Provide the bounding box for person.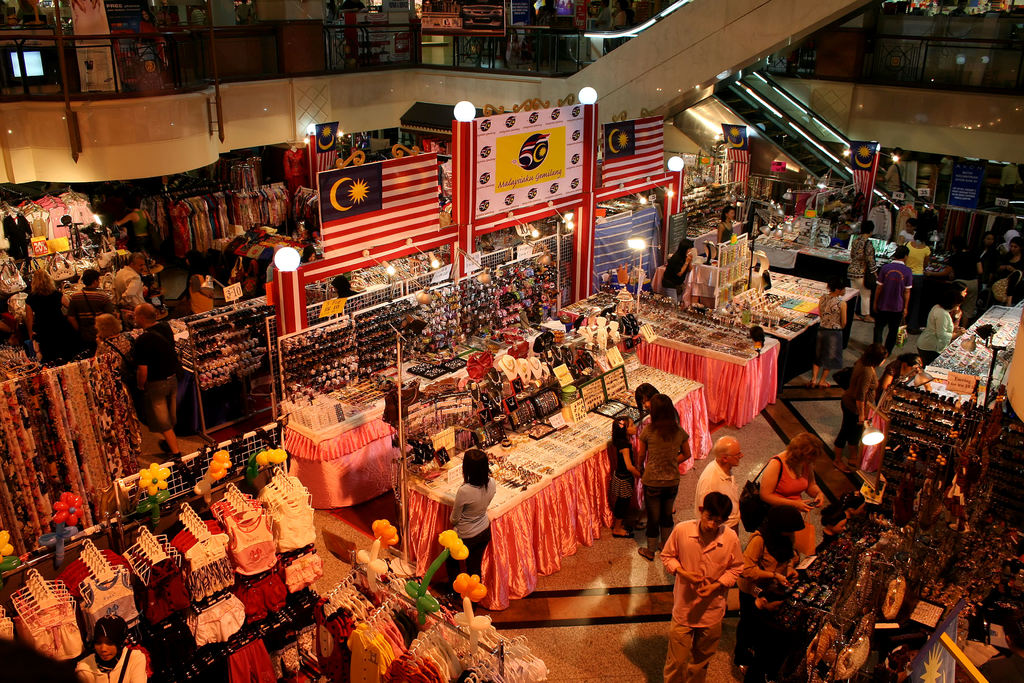
left=638, top=393, right=696, bottom=563.
